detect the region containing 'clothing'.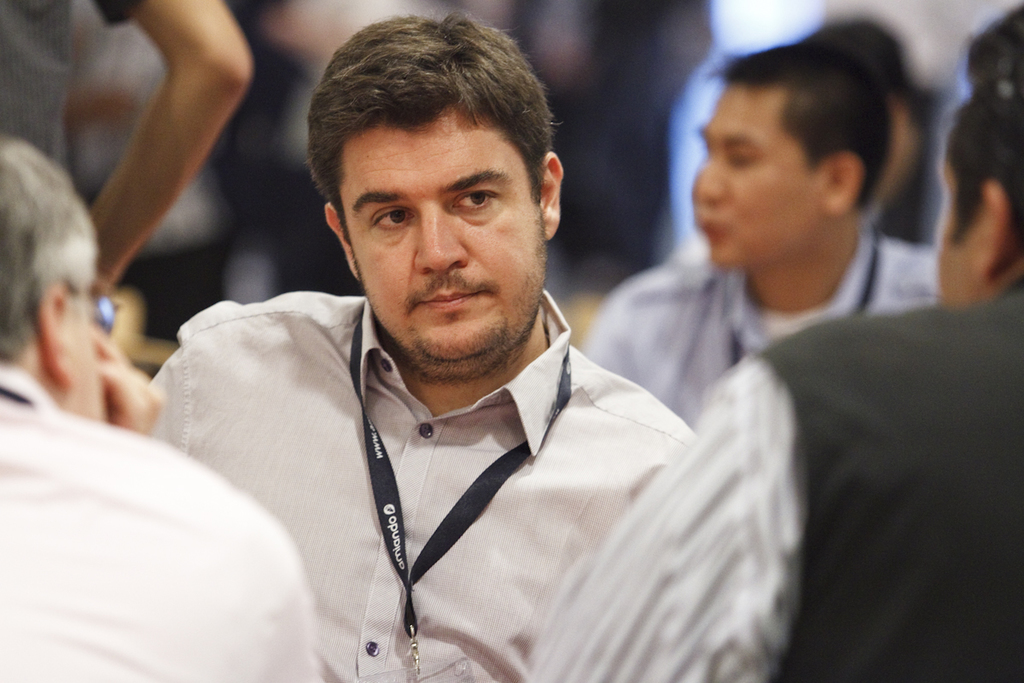
79,9,243,339.
